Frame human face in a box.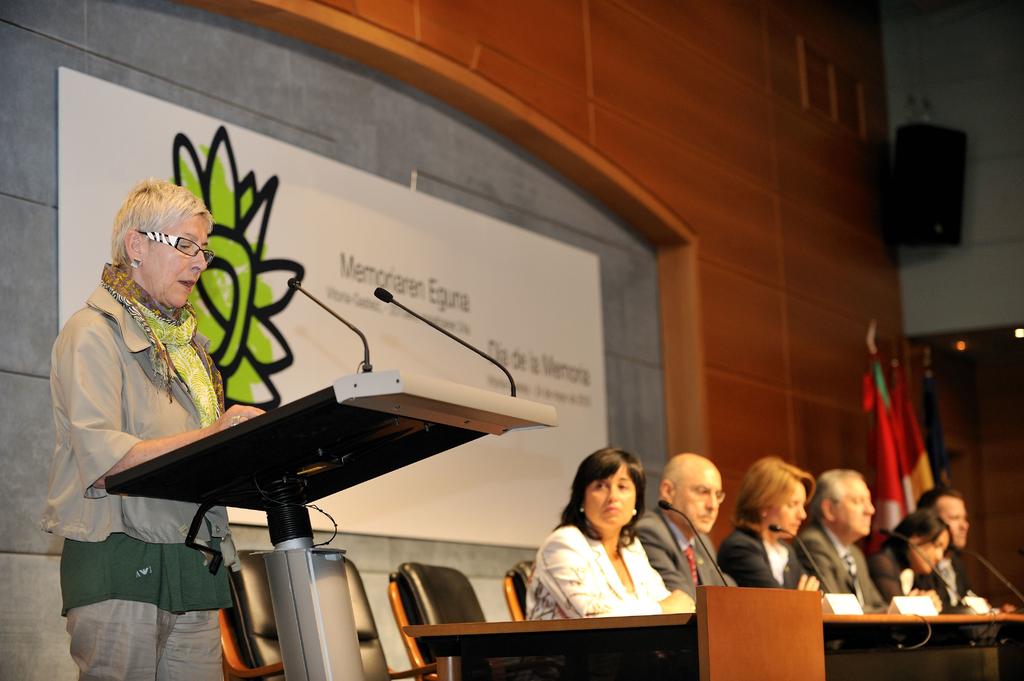
{"x1": 678, "y1": 469, "x2": 724, "y2": 531}.
